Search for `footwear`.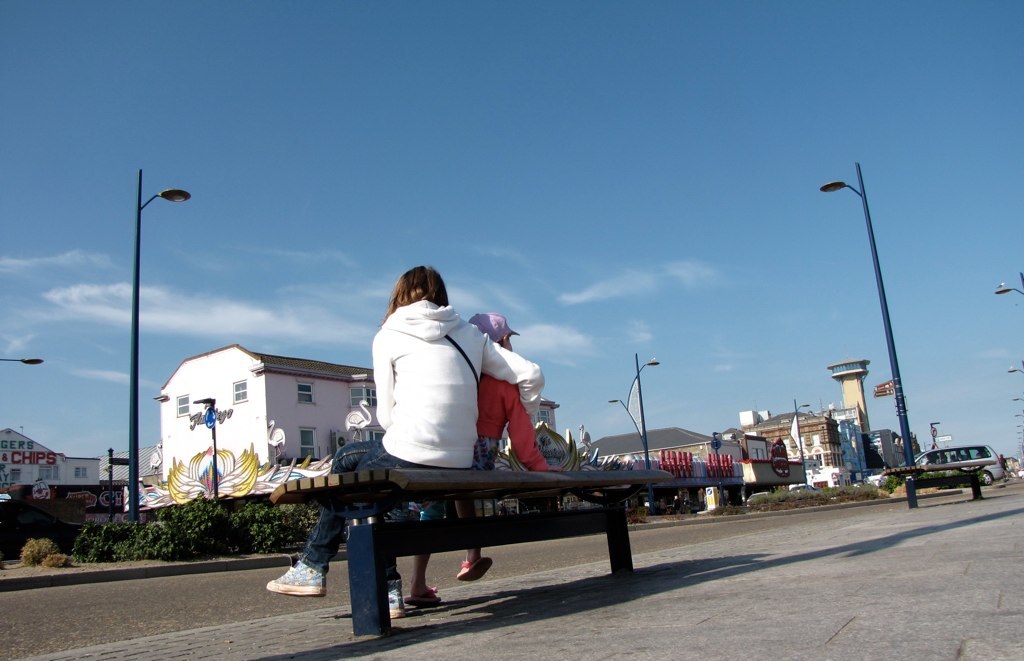
Found at 383/583/406/619.
